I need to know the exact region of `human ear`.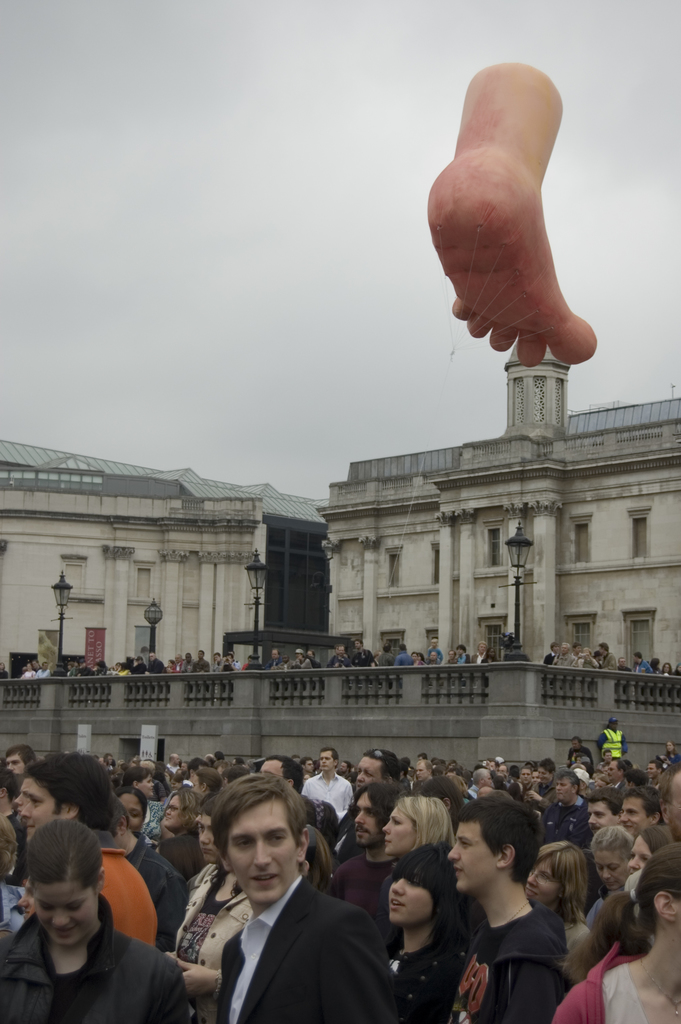
Region: x1=441 y1=797 x2=450 y2=810.
